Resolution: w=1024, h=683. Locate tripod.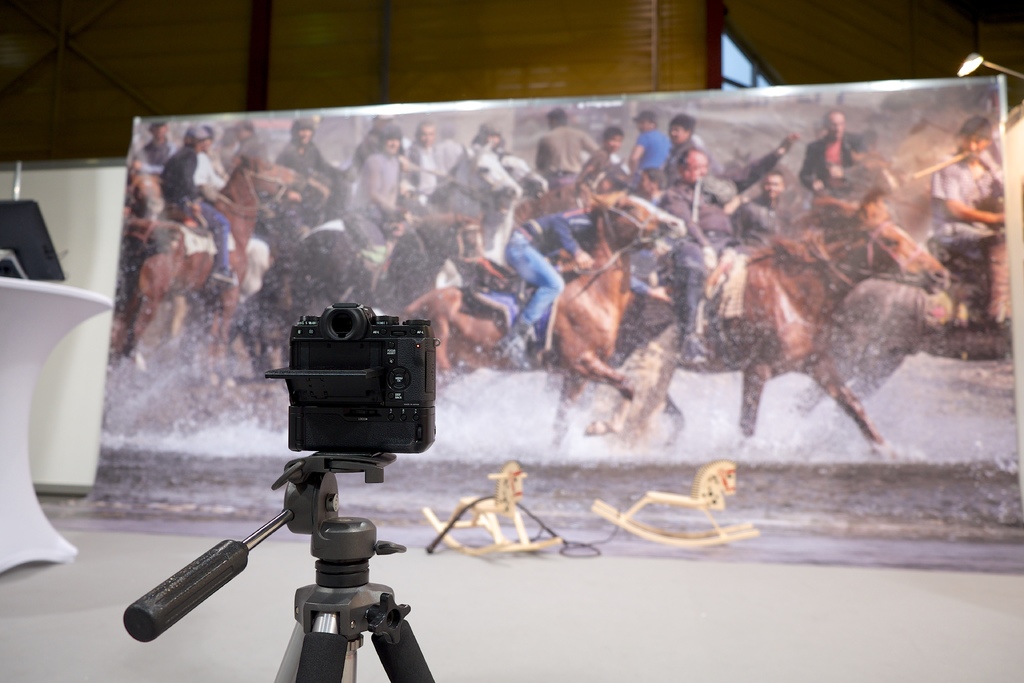
<bbox>122, 450, 438, 682</bbox>.
